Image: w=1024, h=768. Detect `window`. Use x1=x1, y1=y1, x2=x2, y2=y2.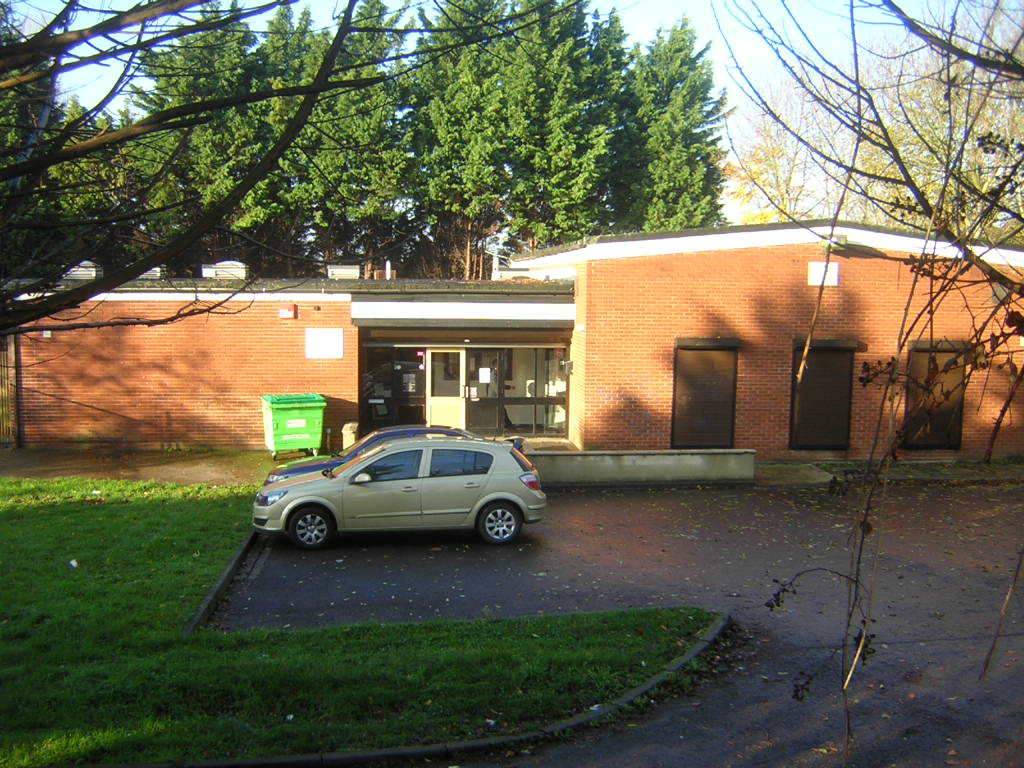
x1=502, y1=351, x2=567, y2=434.
